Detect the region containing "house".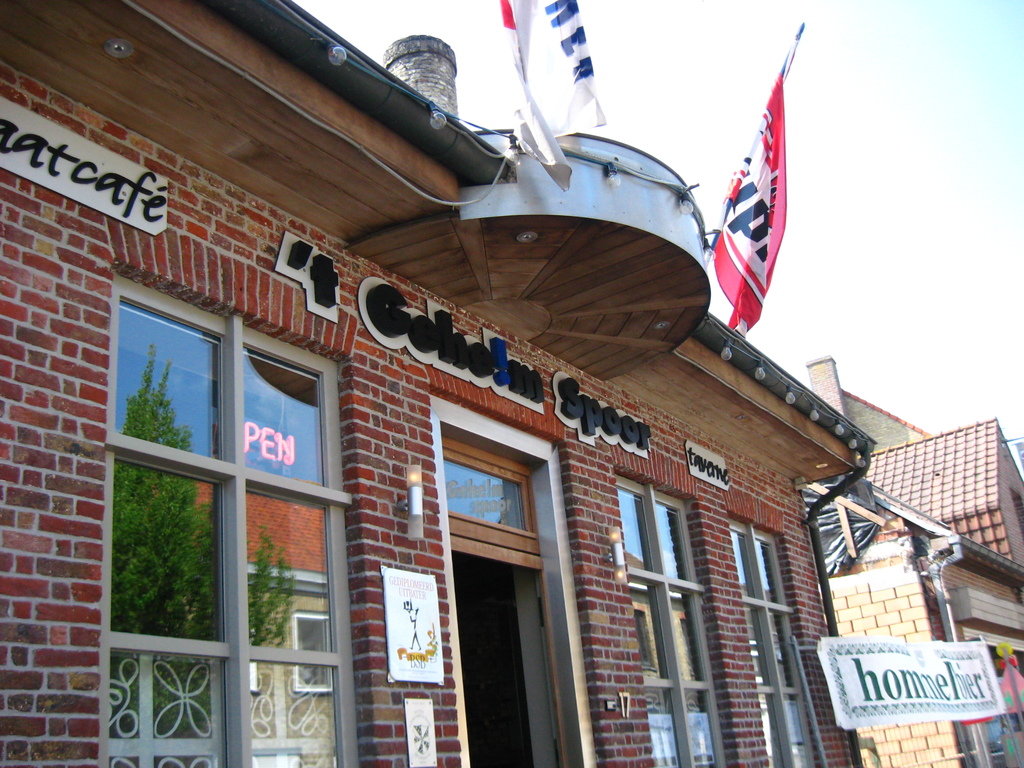
pyautogui.locateOnScreen(804, 352, 1023, 767).
